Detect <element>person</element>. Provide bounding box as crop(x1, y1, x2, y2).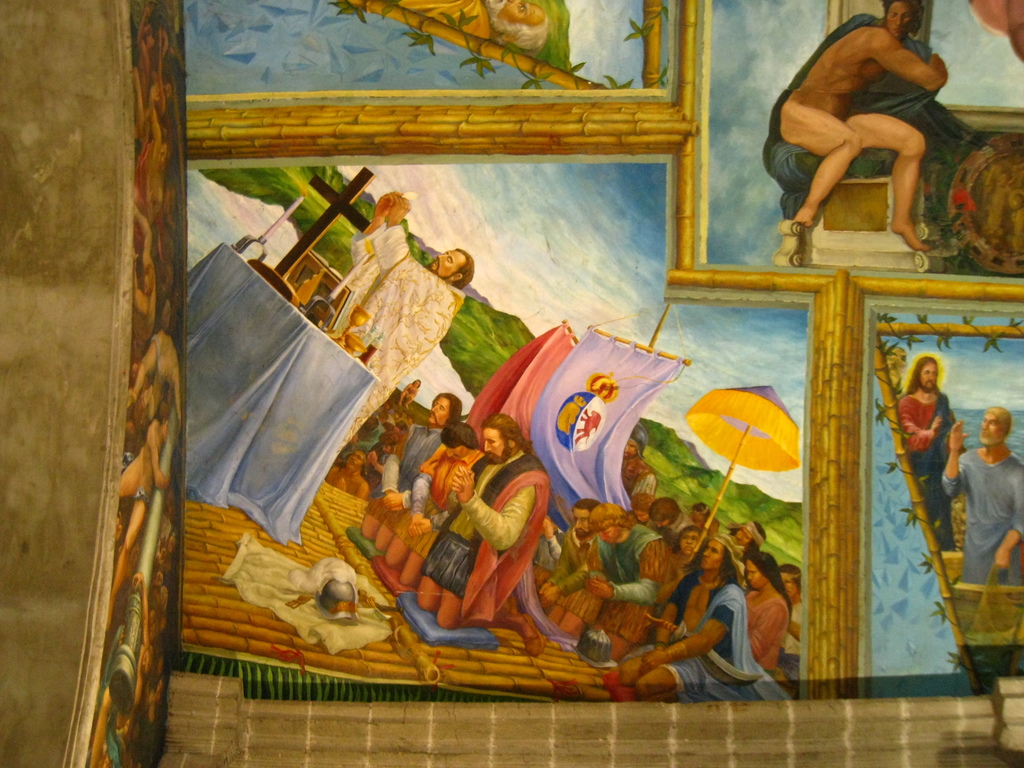
crop(340, 189, 477, 444).
